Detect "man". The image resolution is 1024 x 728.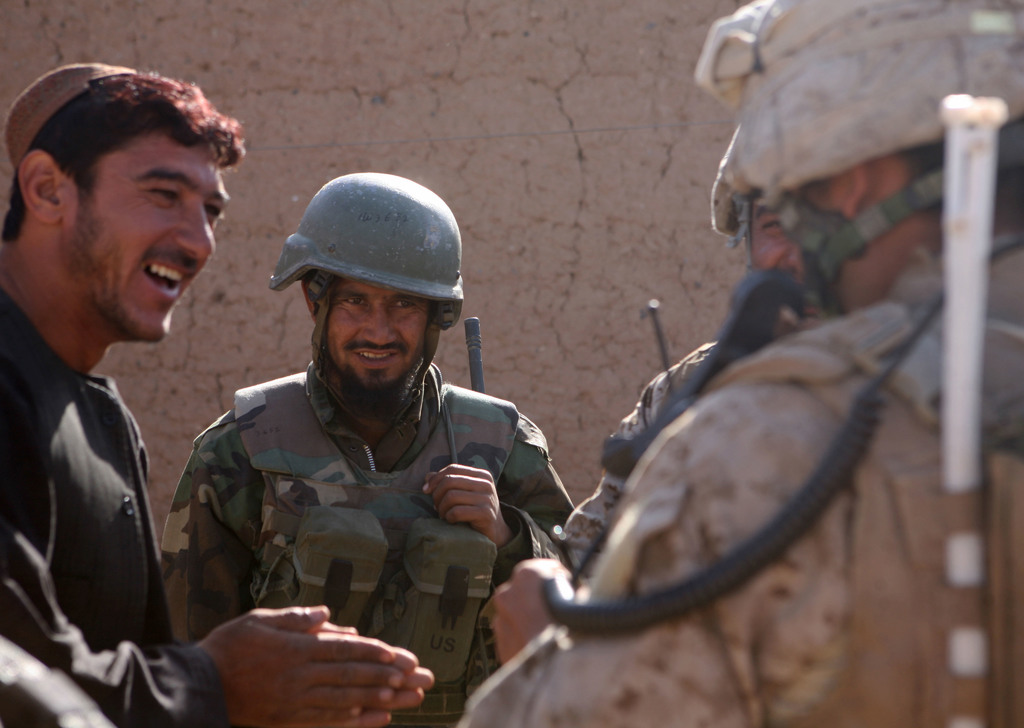
(452,0,1023,727).
